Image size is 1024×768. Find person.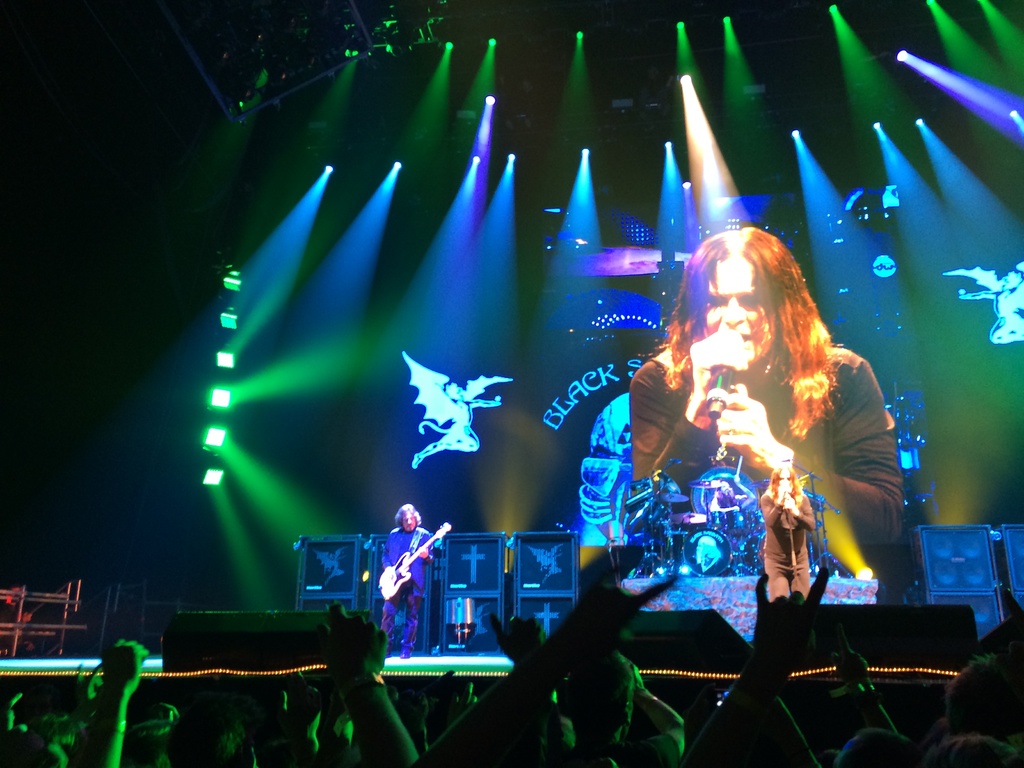
0 549 1023 767.
